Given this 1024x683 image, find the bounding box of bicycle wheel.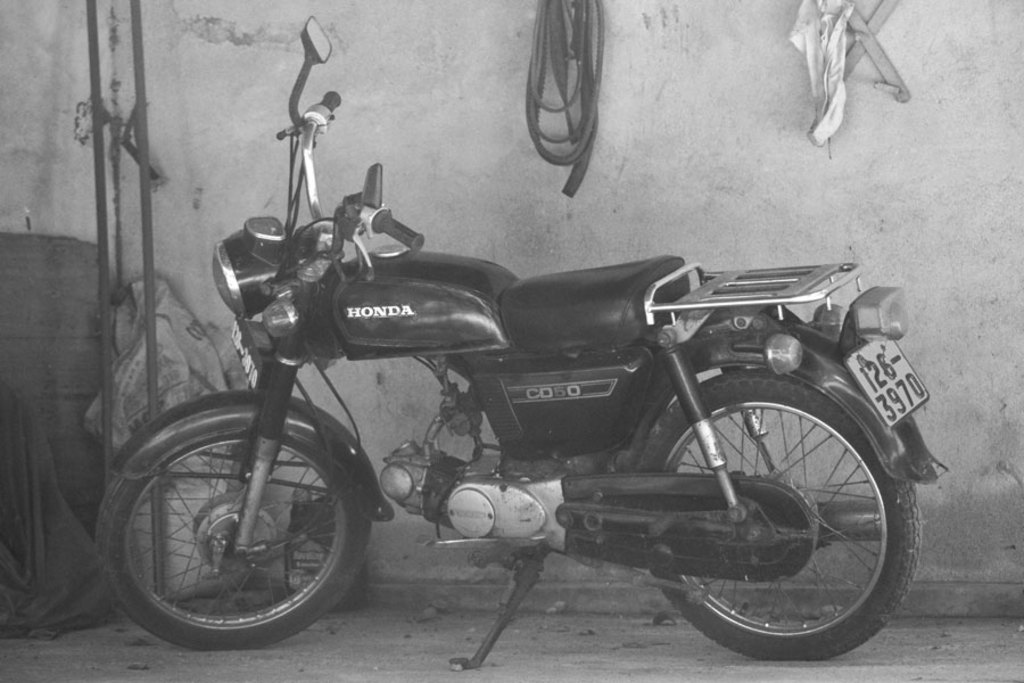
bbox(99, 389, 377, 651).
